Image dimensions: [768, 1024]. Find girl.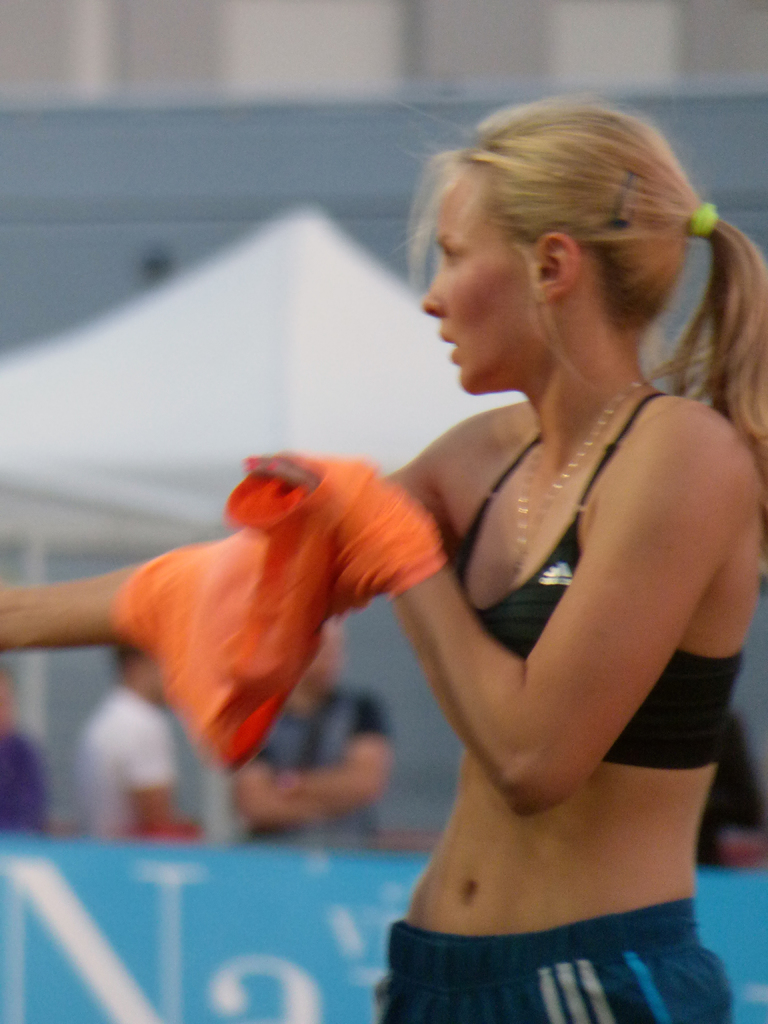
0 94 767 1023.
